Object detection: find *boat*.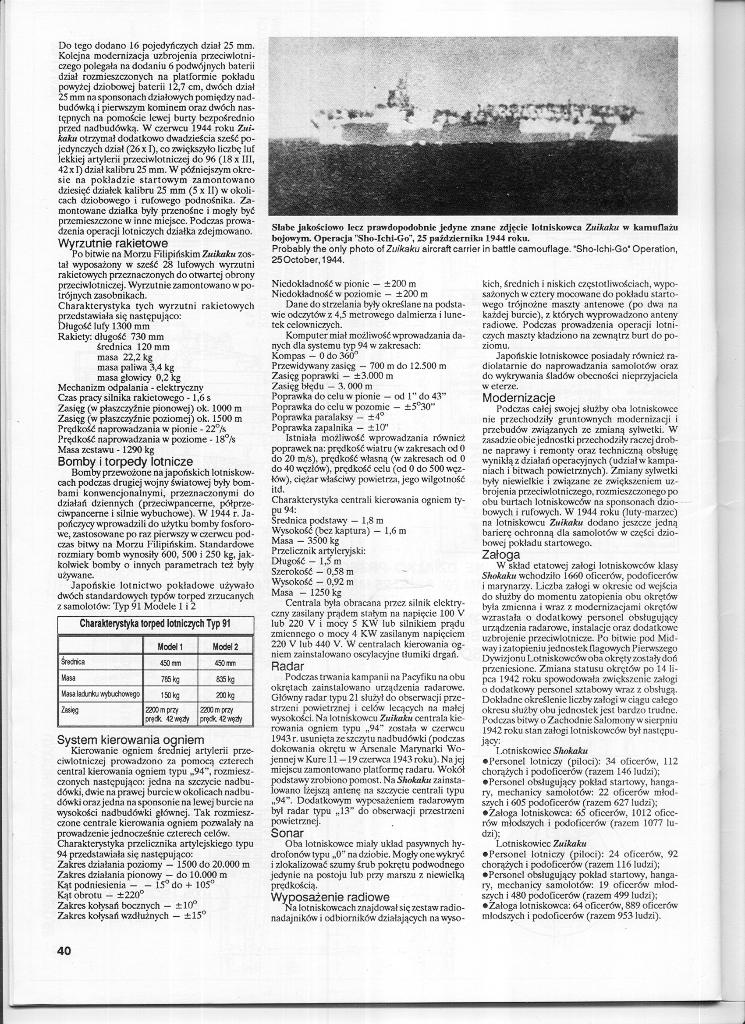
bbox=(303, 72, 646, 144).
